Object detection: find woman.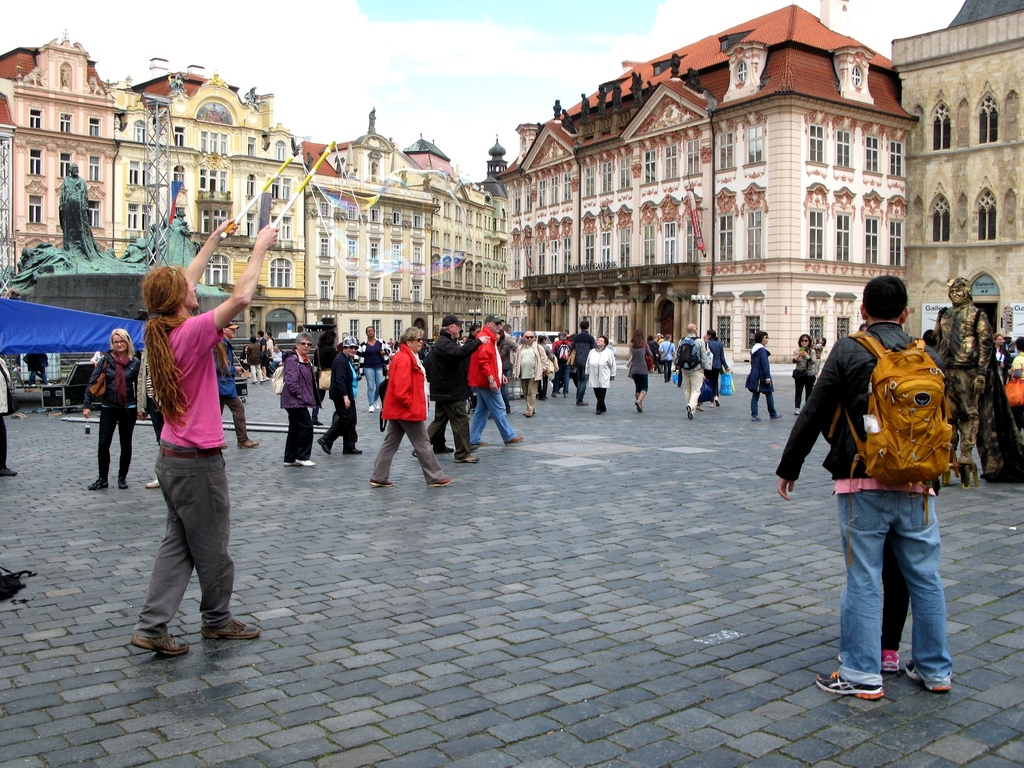
box=[536, 335, 554, 399].
